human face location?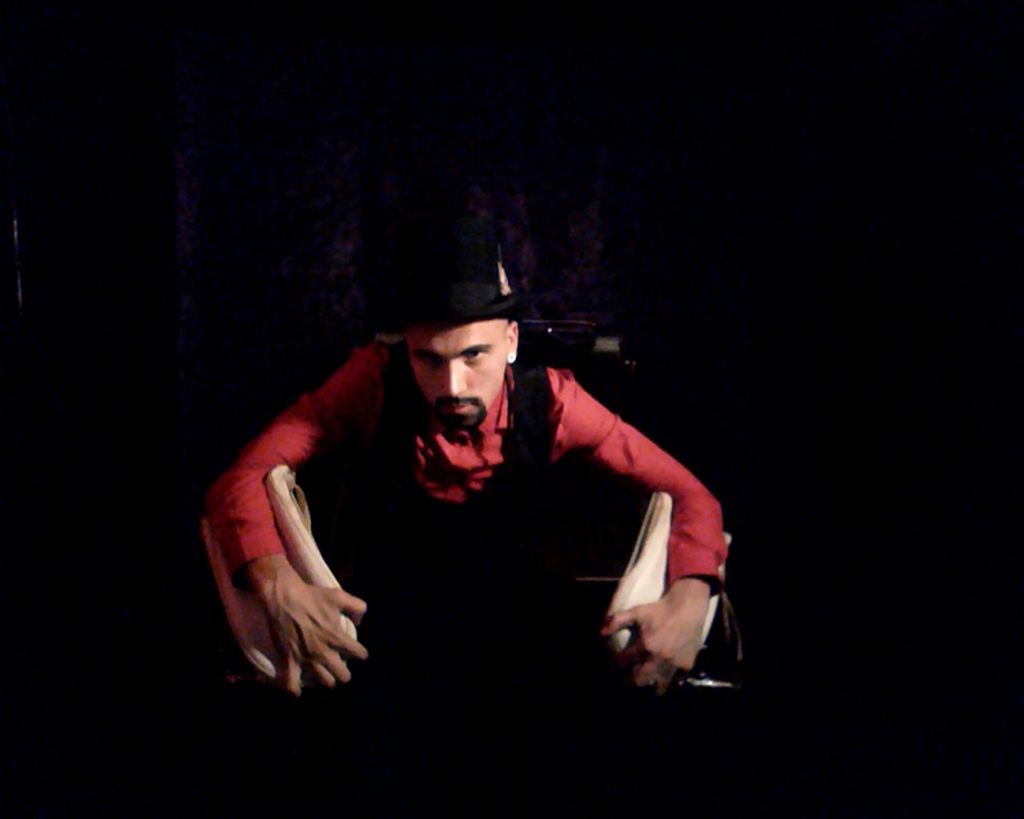
bbox(398, 316, 520, 445)
